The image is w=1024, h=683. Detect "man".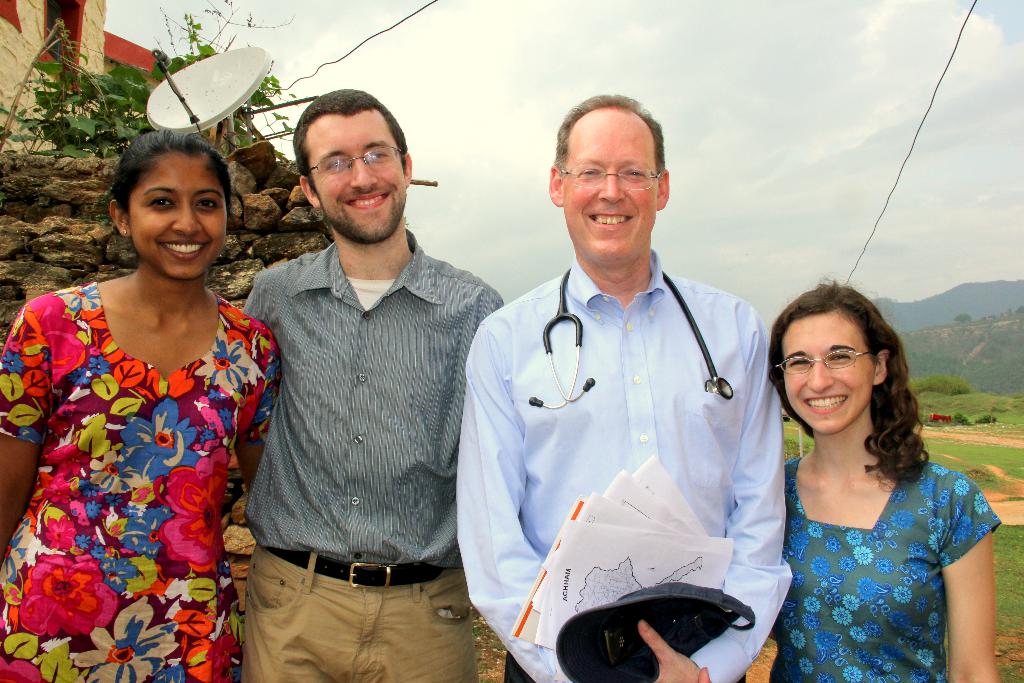
Detection: BBox(449, 92, 790, 682).
